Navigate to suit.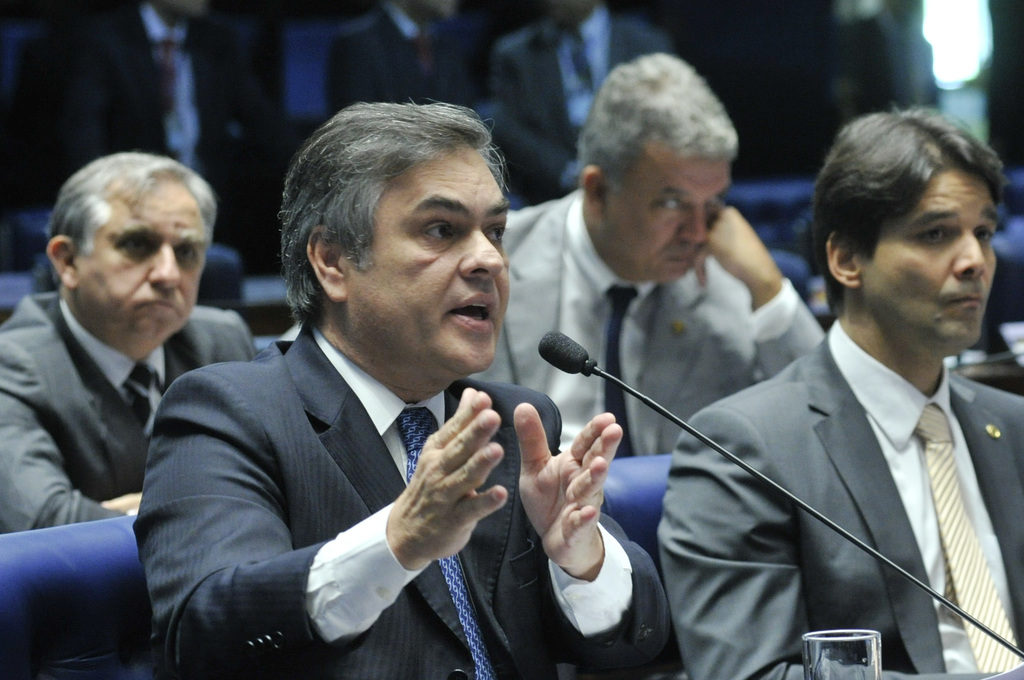
Navigation target: BBox(464, 191, 831, 455).
